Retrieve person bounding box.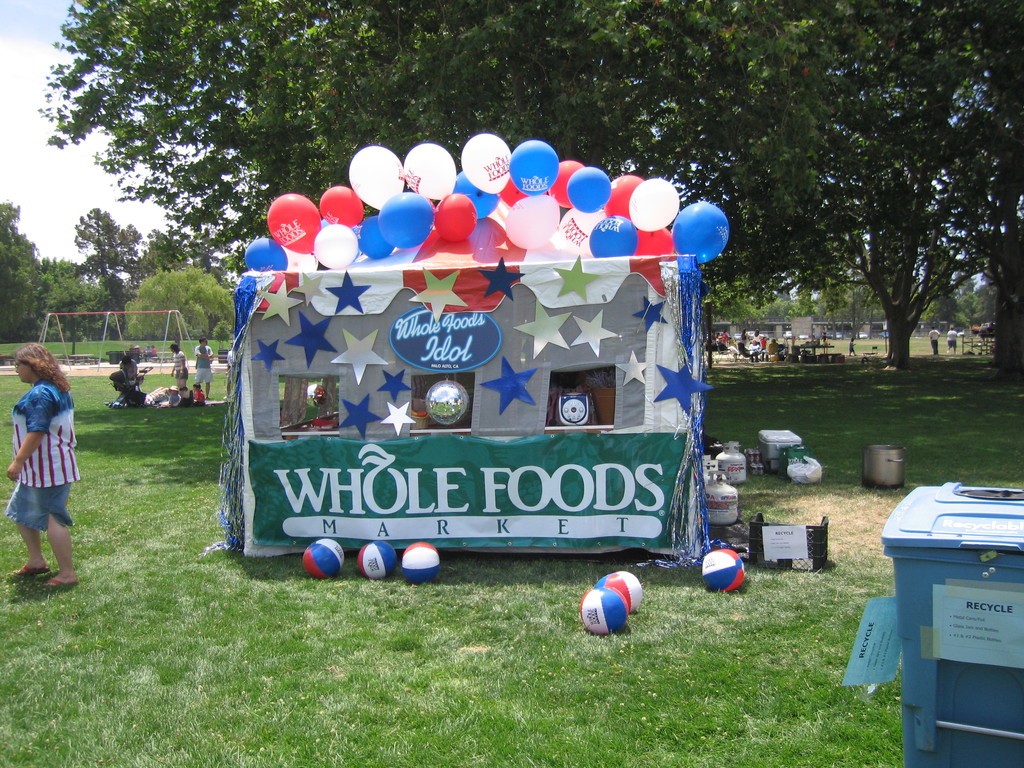
Bounding box: box(119, 349, 139, 384).
